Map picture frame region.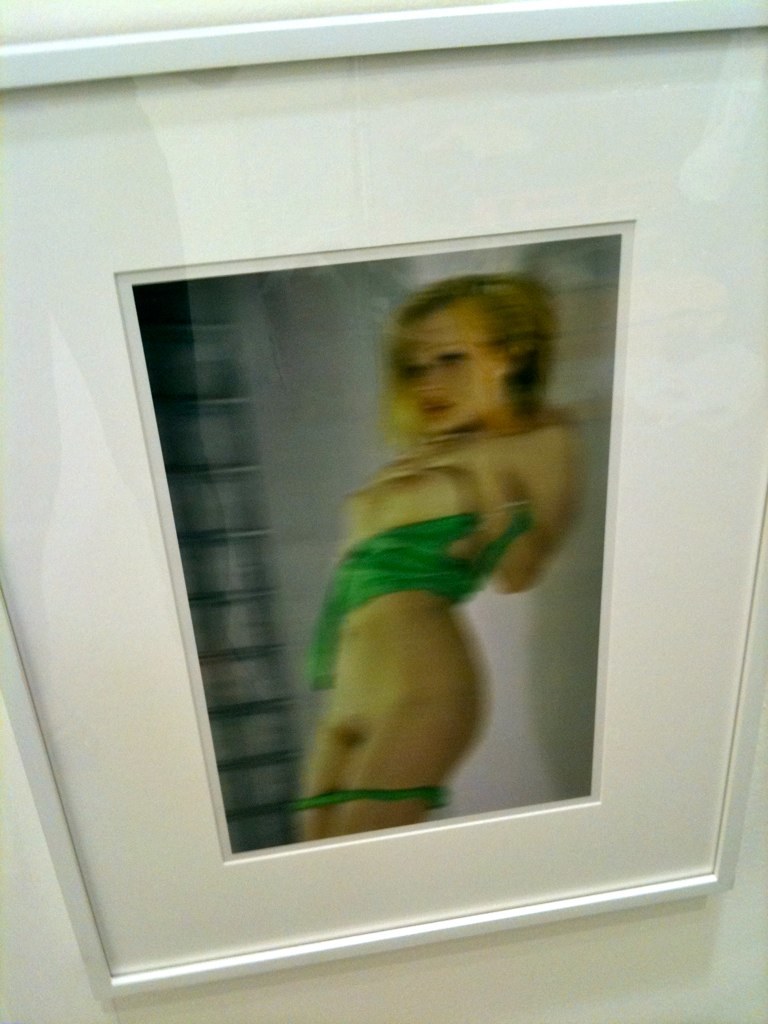
Mapped to pyautogui.locateOnScreen(0, 0, 767, 1001).
